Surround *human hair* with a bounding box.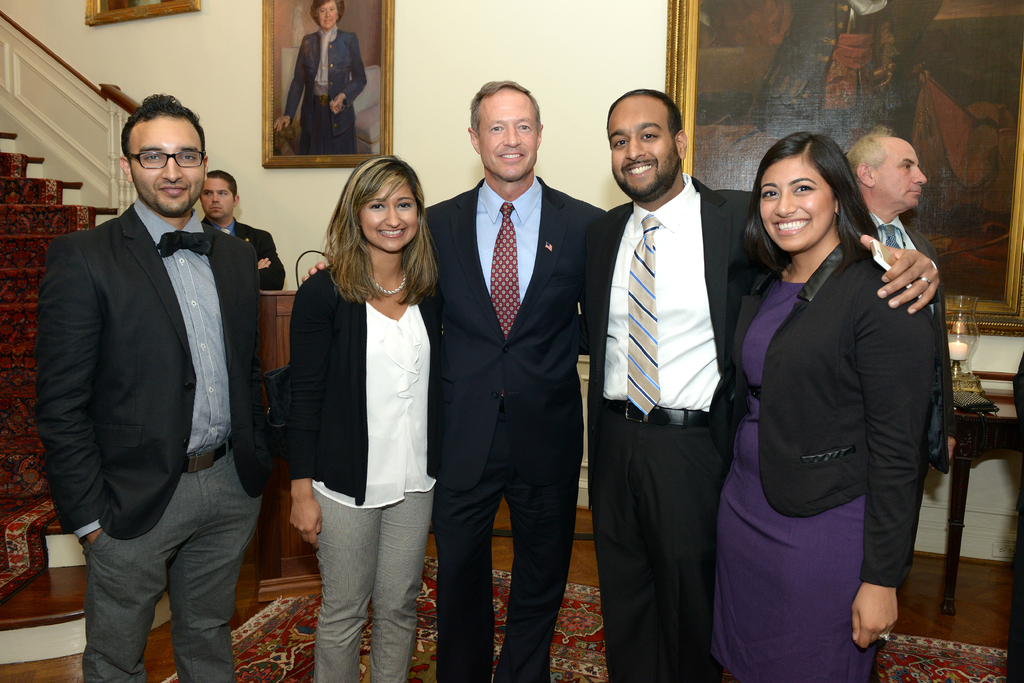
<bbox>204, 170, 237, 201</bbox>.
